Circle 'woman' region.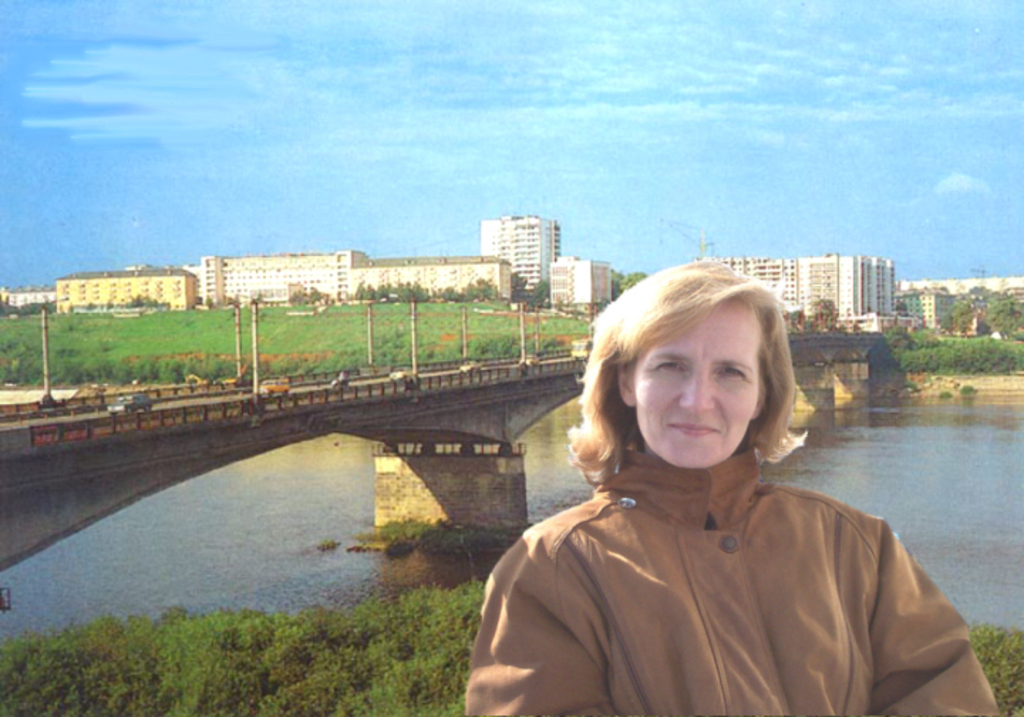
Region: rect(484, 276, 963, 707).
